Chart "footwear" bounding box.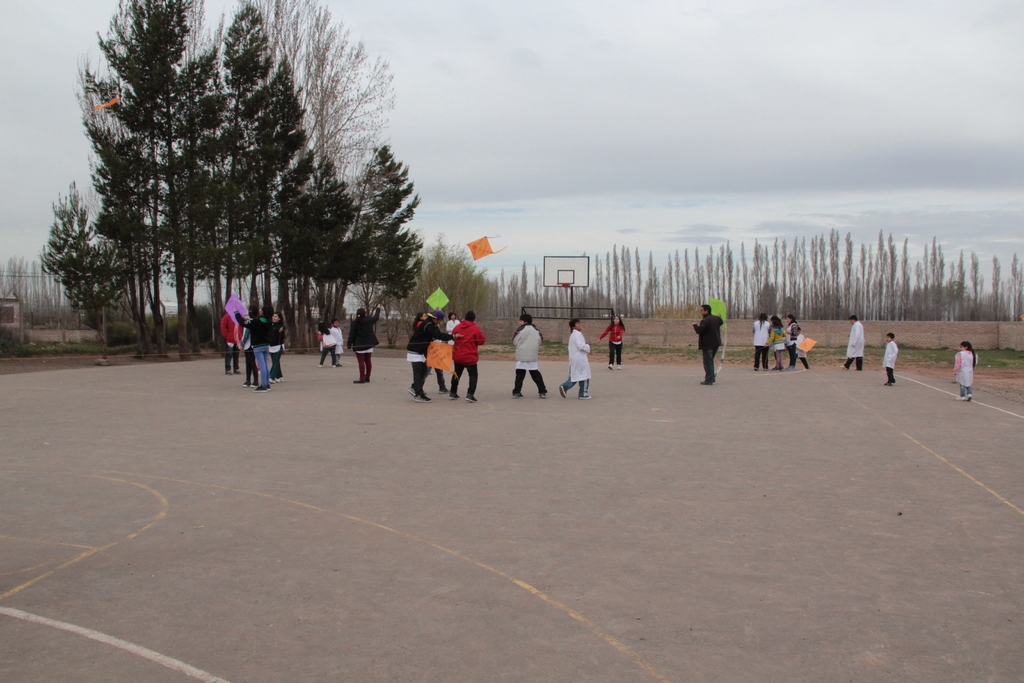
Charted: [x1=226, y1=368, x2=234, y2=374].
